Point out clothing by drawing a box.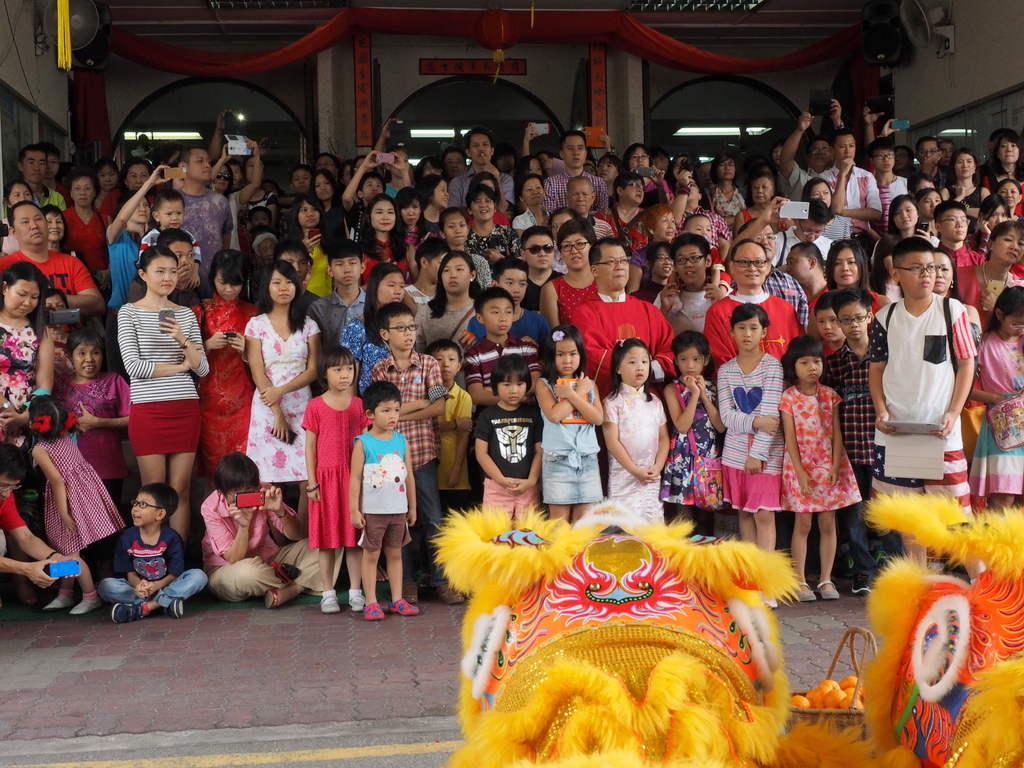
select_region(312, 288, 375, 346).
